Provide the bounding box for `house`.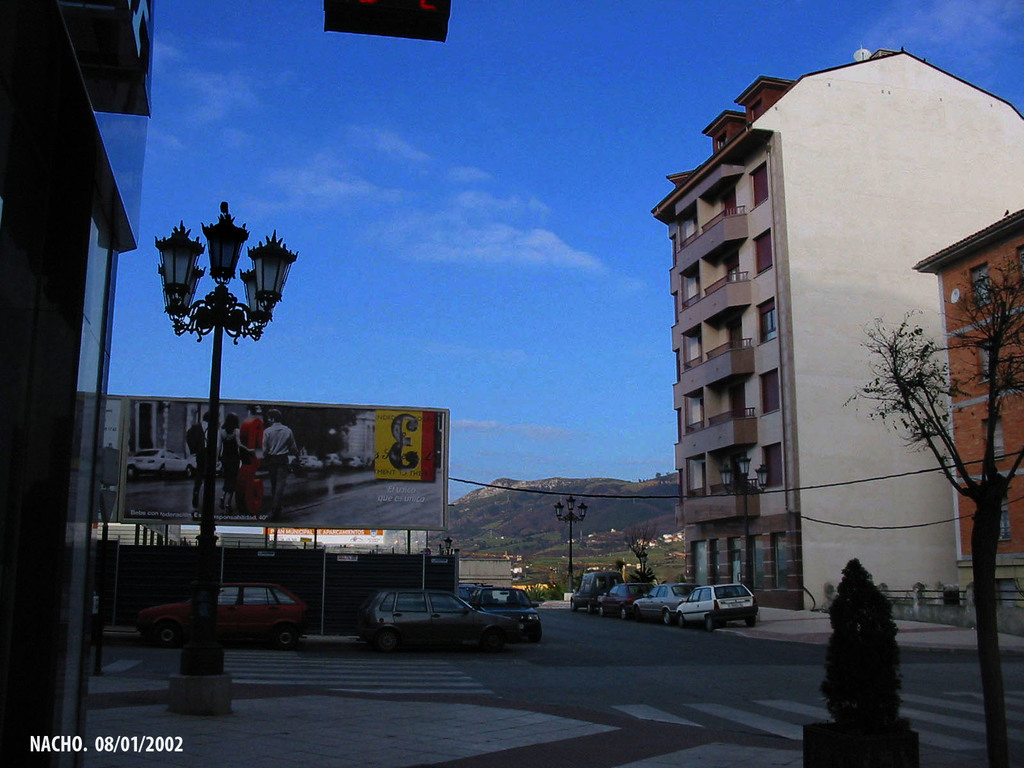
(0, 0, 158, 767).
